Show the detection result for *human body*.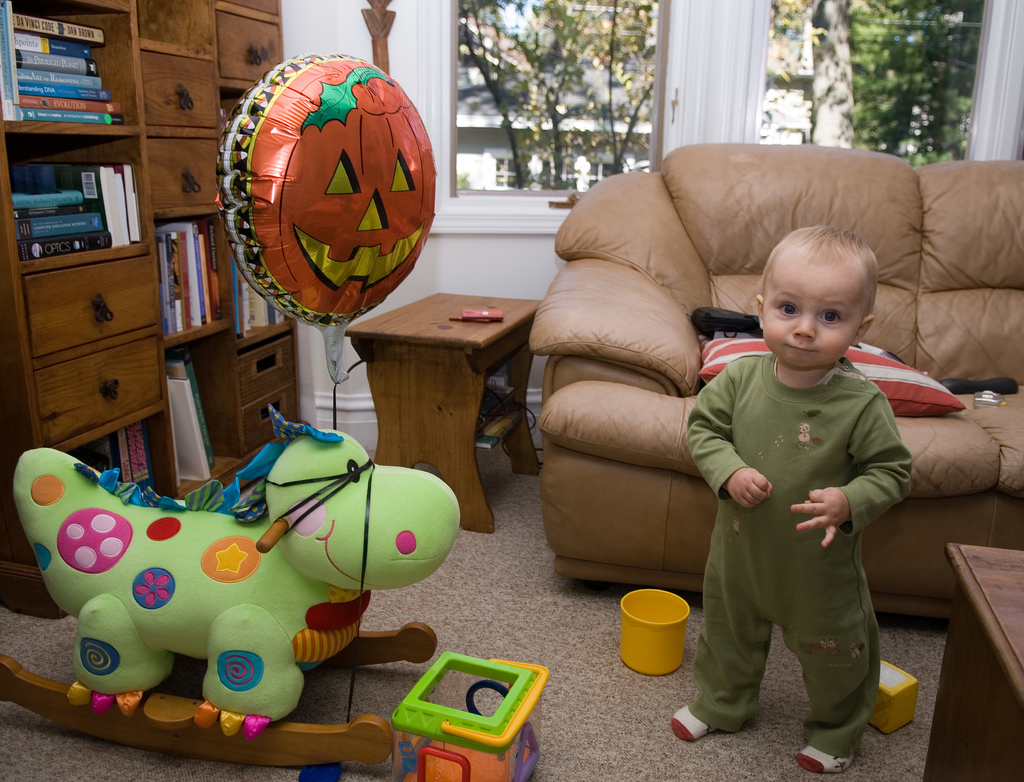
(653, 169, 924, 763).
